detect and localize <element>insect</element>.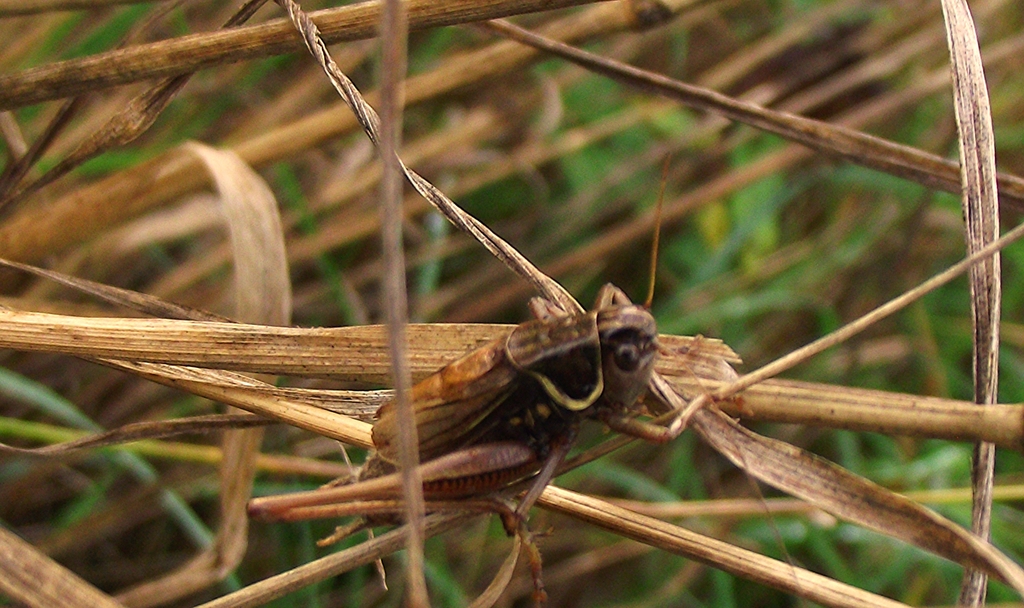
Localized at rect(239, 151, 808, 607).
